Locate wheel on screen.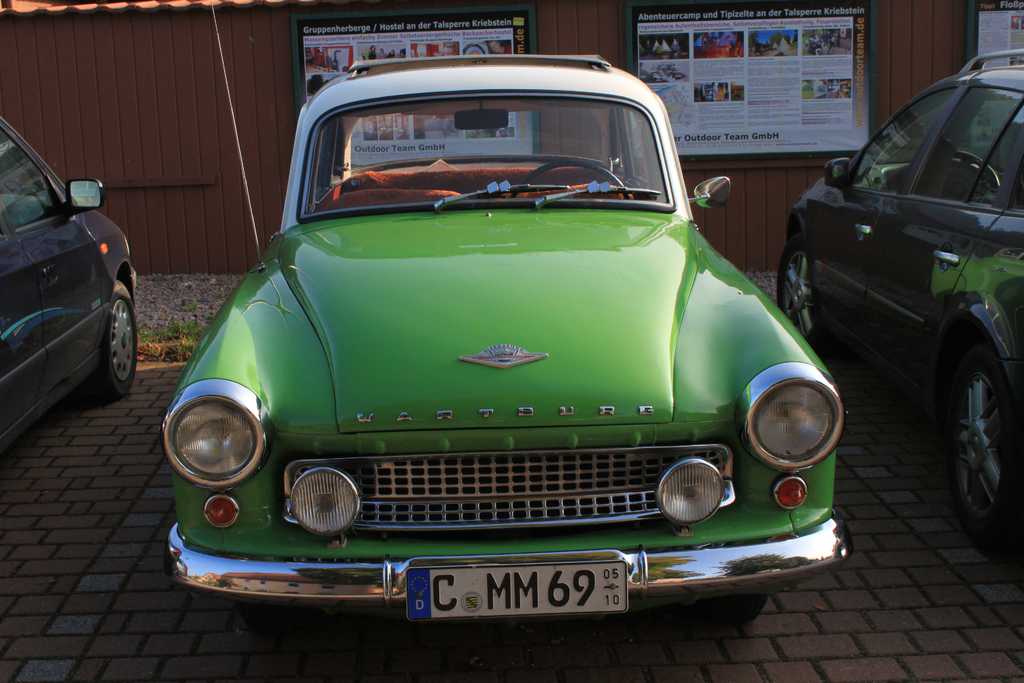
On screen at <region>938, 333, 1021, 534</region>.
